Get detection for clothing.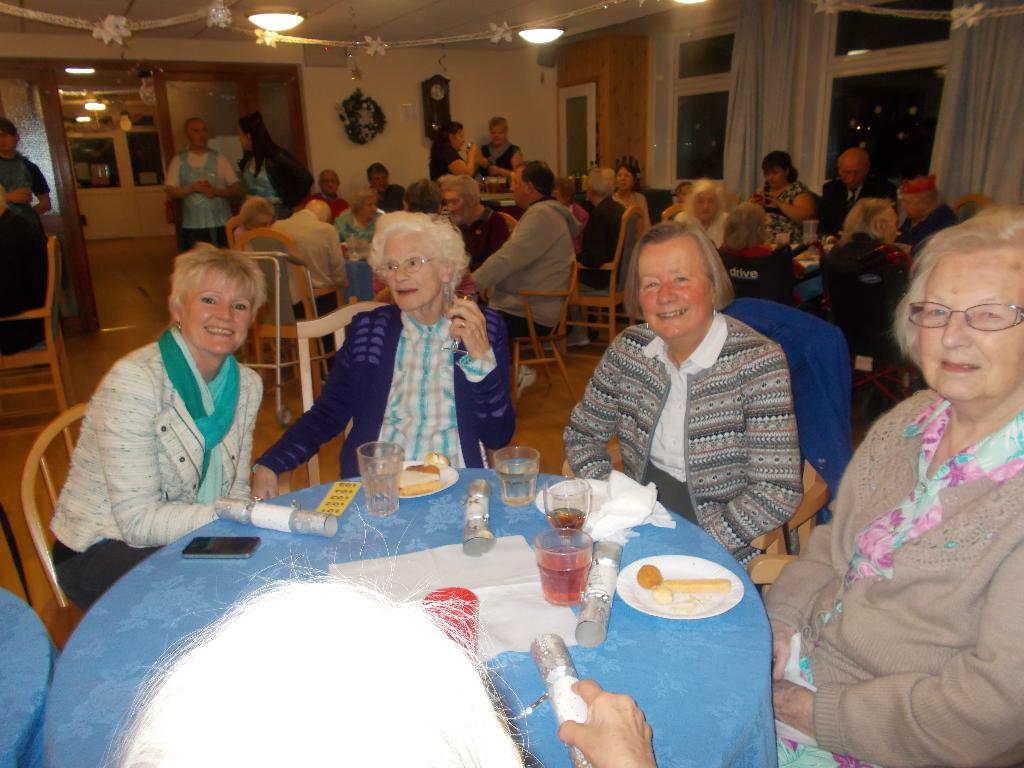
Detection: (822,173,899,234).
